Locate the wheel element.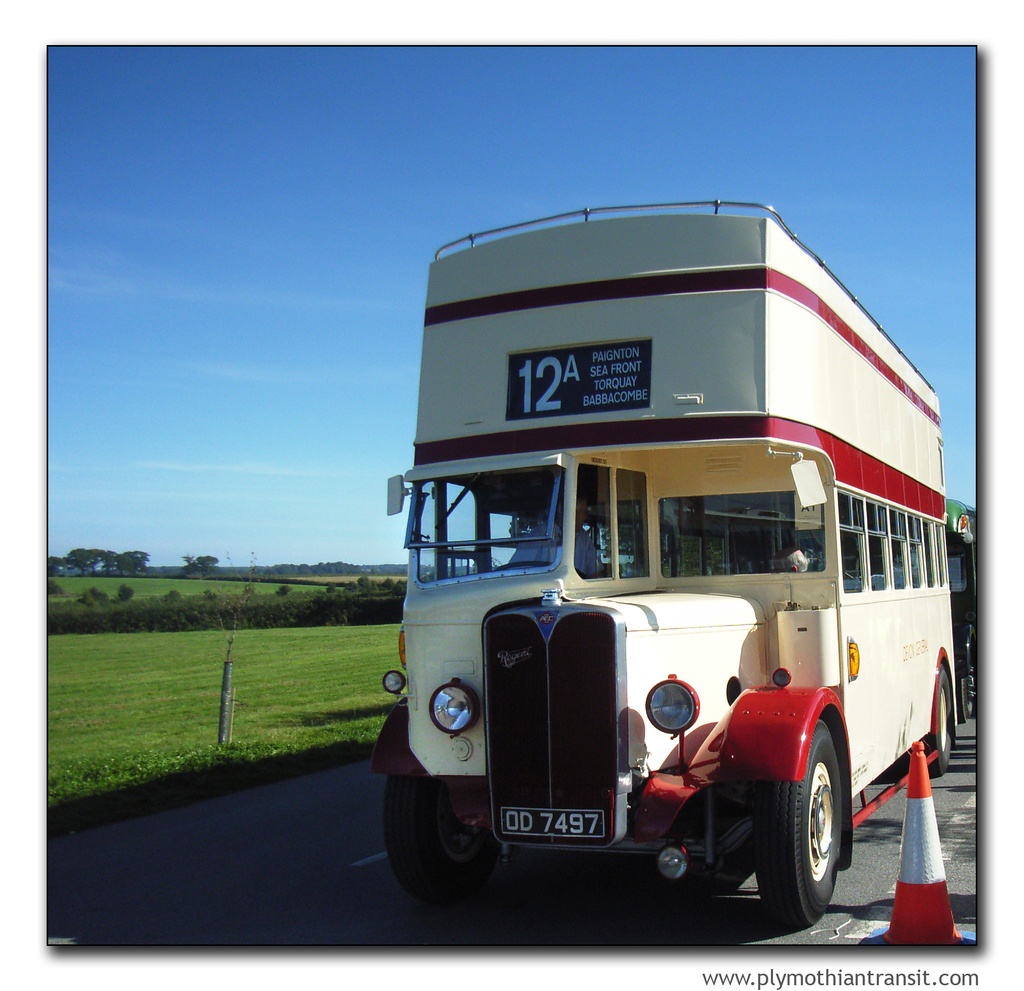
Element bbox: (left=905, top=665, right=952, bottom=778).
